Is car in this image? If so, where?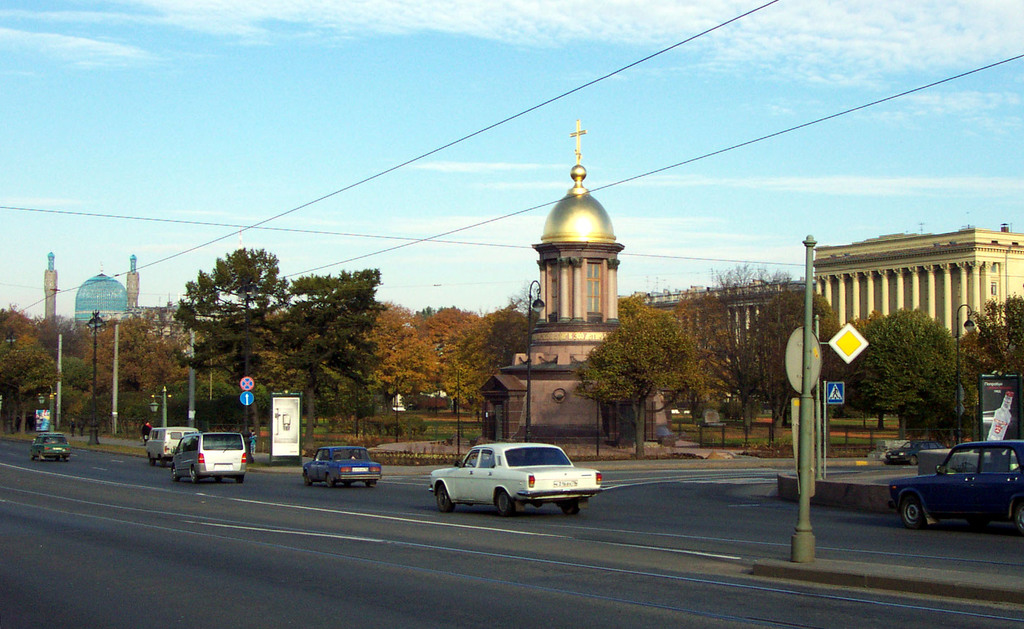
Yes, at (883, 437, 942, 466).
